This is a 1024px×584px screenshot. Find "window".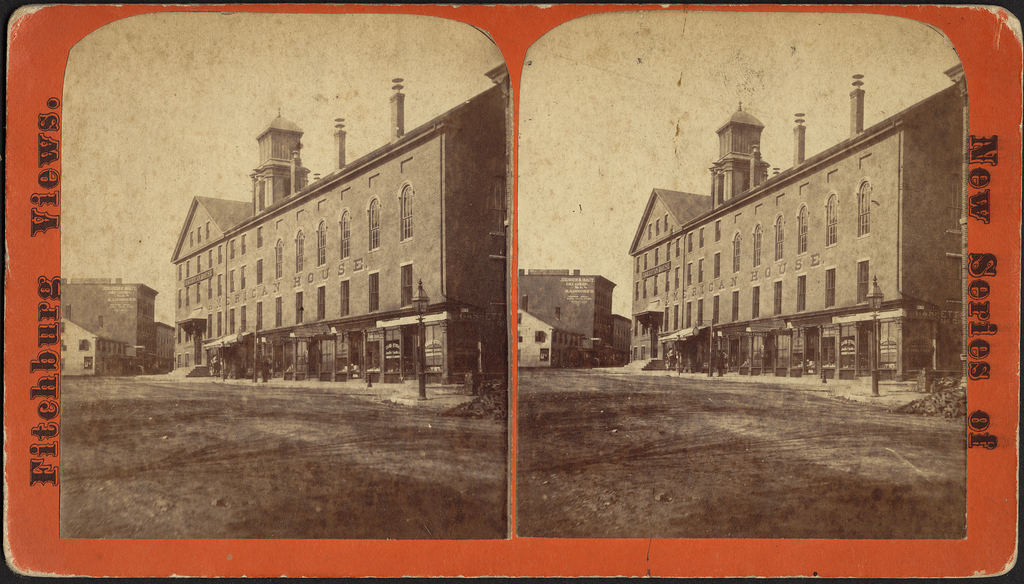
Bounding box: detection(655, 272, 657, 295).
